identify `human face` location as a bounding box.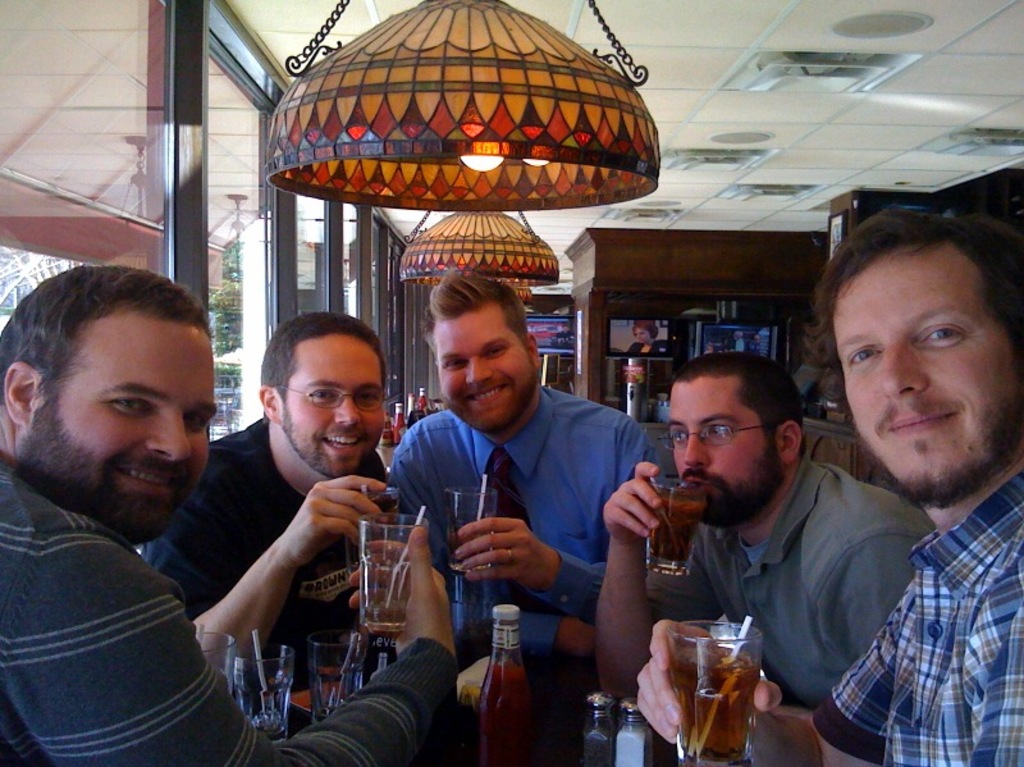
{"x1": 284, "y1": 334, "x2": 385, "y2": 474}.
